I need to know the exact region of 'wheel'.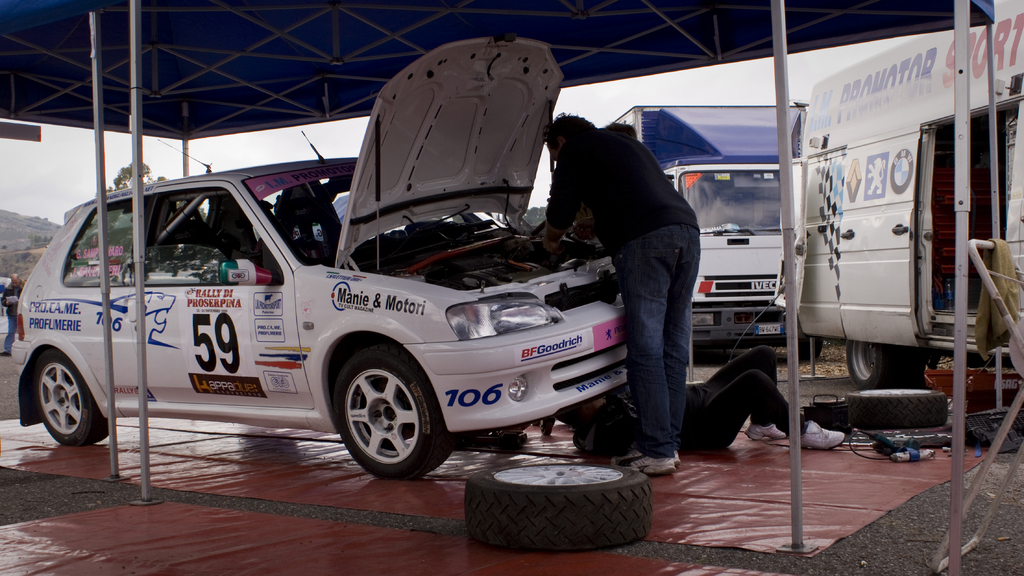
Region: bbox(33, 349, 114, 448).
